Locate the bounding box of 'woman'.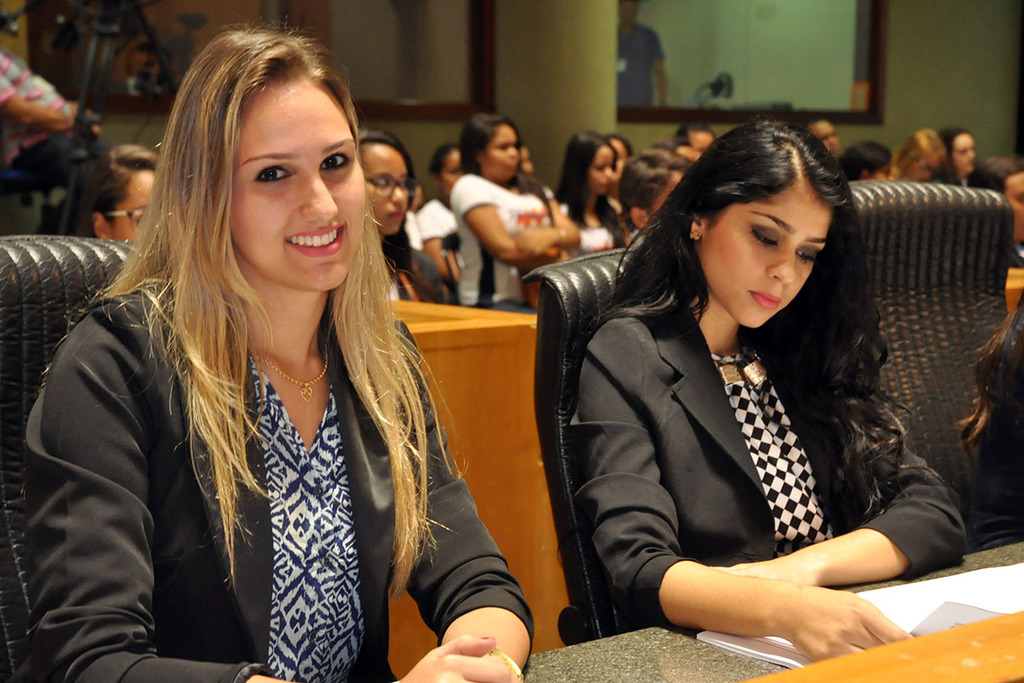
Bounding box: Rect(75, 143, 162, 242).
